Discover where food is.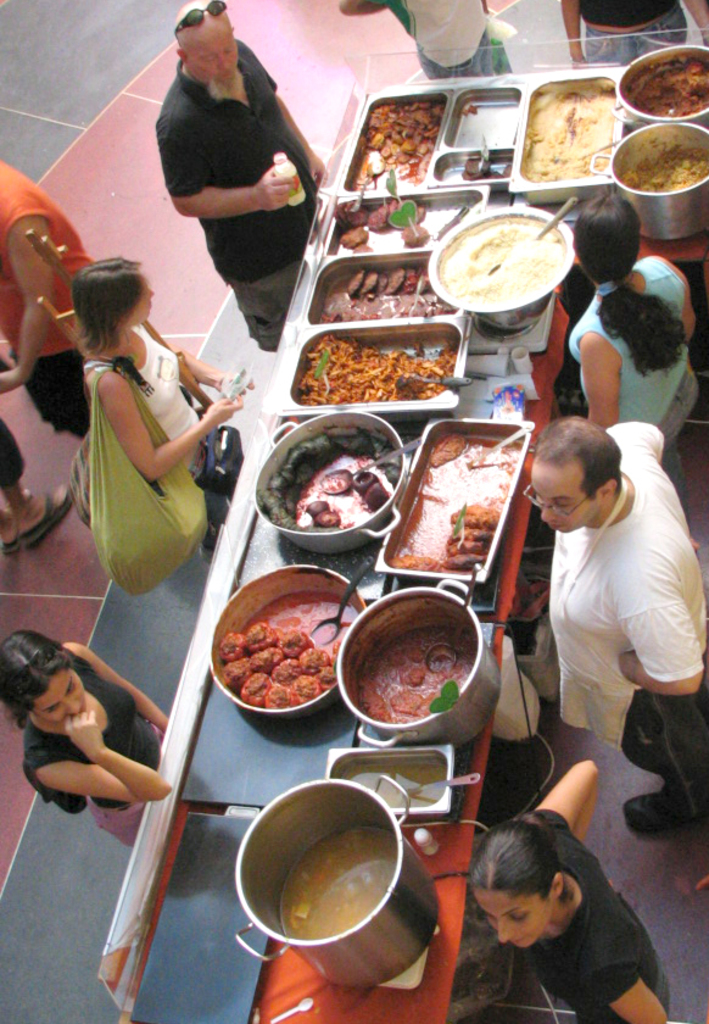
Discovered at (x1=623, y1=138, x2=708, y2=194).
